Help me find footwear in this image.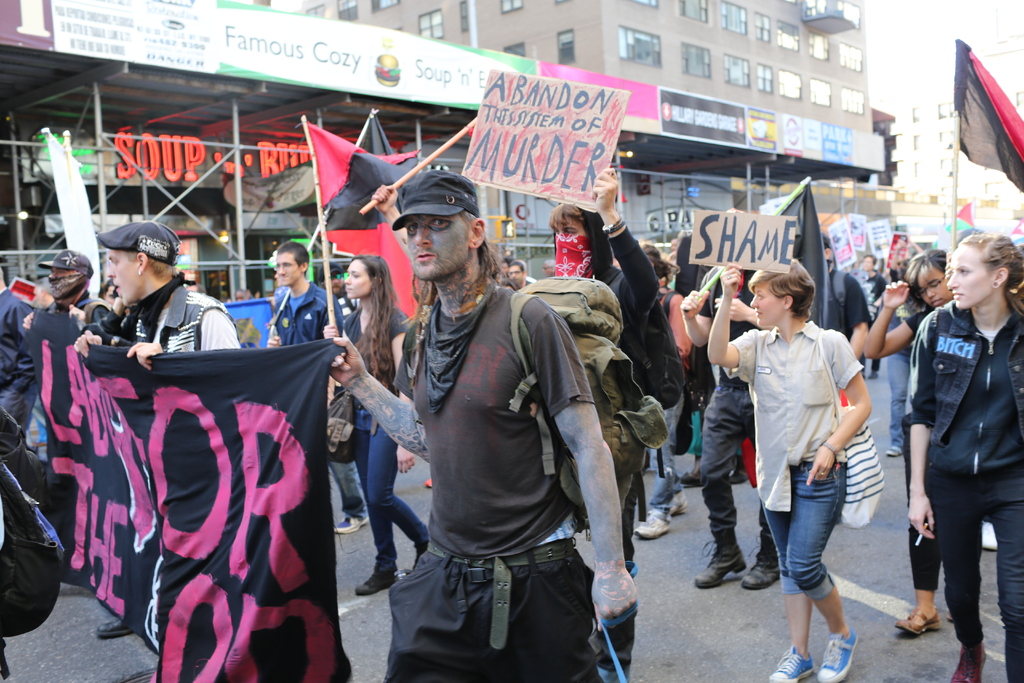
Found it: detection(977, 522, 997, 561).
